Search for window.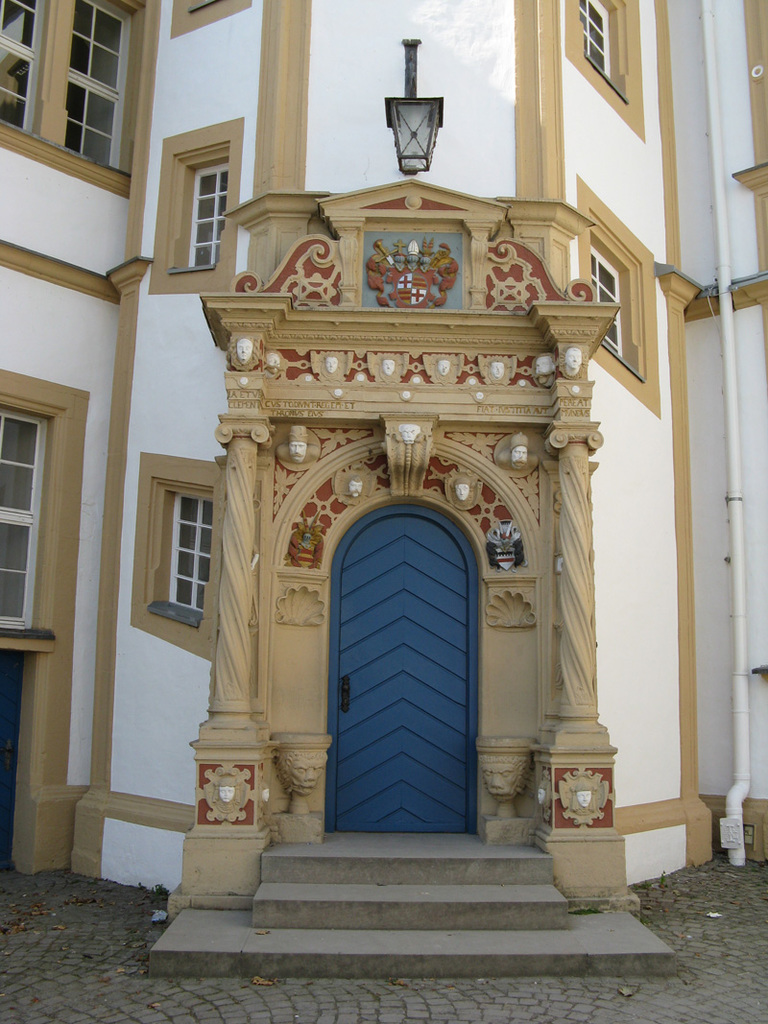
Found at Rect(587, 236, 624, 358).
